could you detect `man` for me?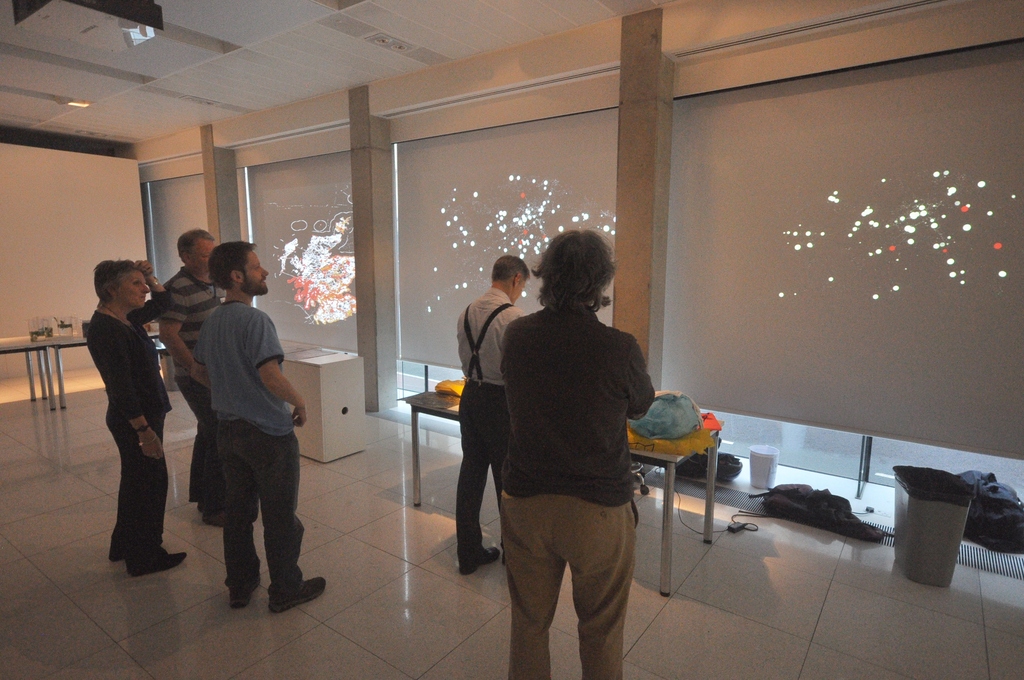
Detection result: BBox(147, 232, 257, 523).
